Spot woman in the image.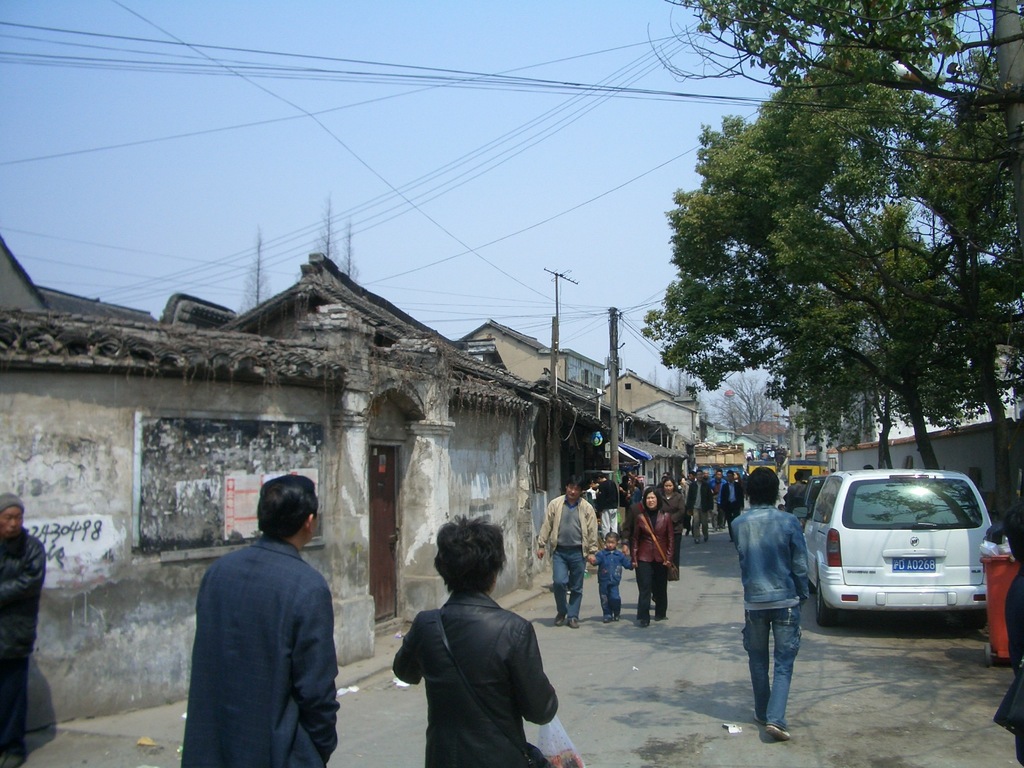
woman found at [x1=632, y1=488, x2=675, y2=623].
